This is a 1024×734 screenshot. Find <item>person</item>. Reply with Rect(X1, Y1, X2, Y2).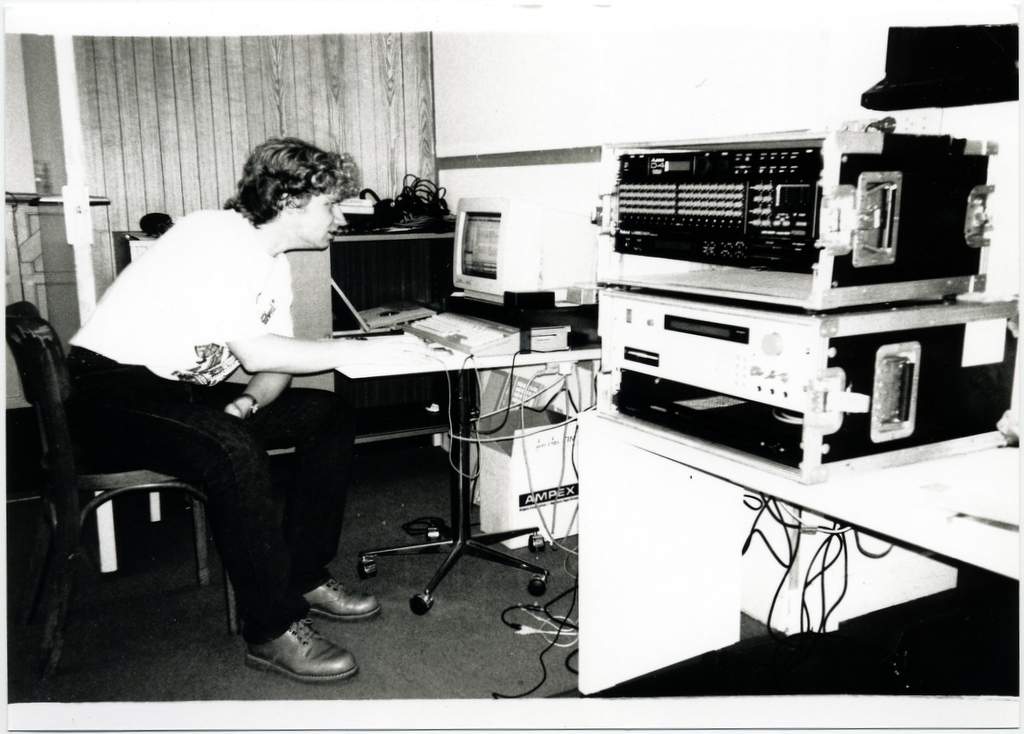
Rect(110, 119, 363, 660).
